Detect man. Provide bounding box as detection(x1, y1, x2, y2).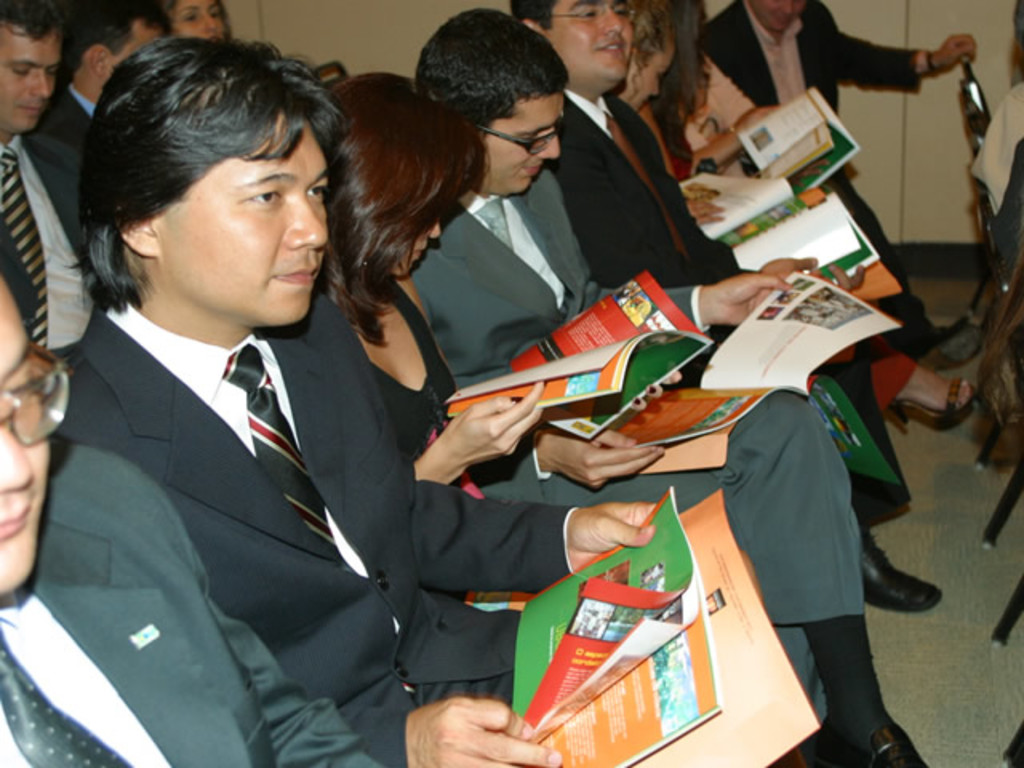
detection(0, 275, 354, 766).
